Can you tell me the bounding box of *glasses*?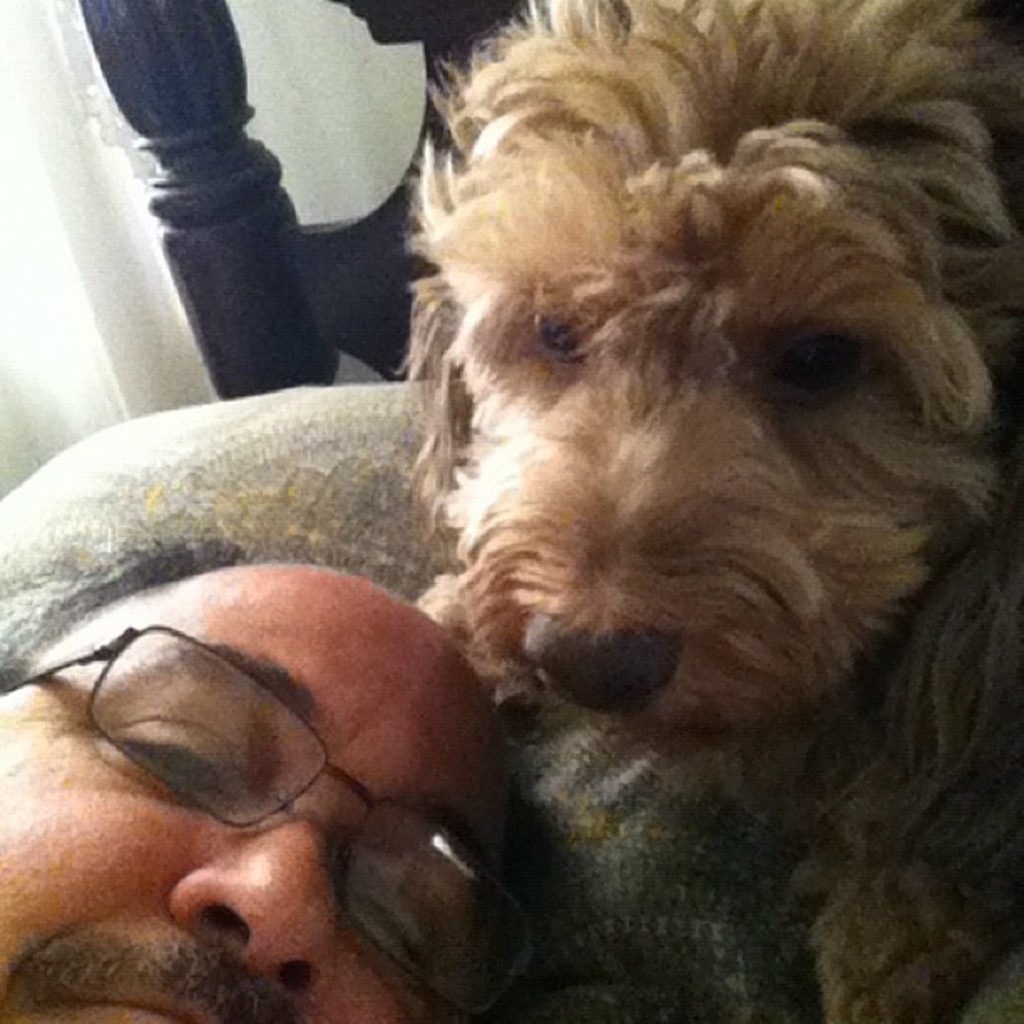
x1=2, y1=626, x2=552, y2=1019.
